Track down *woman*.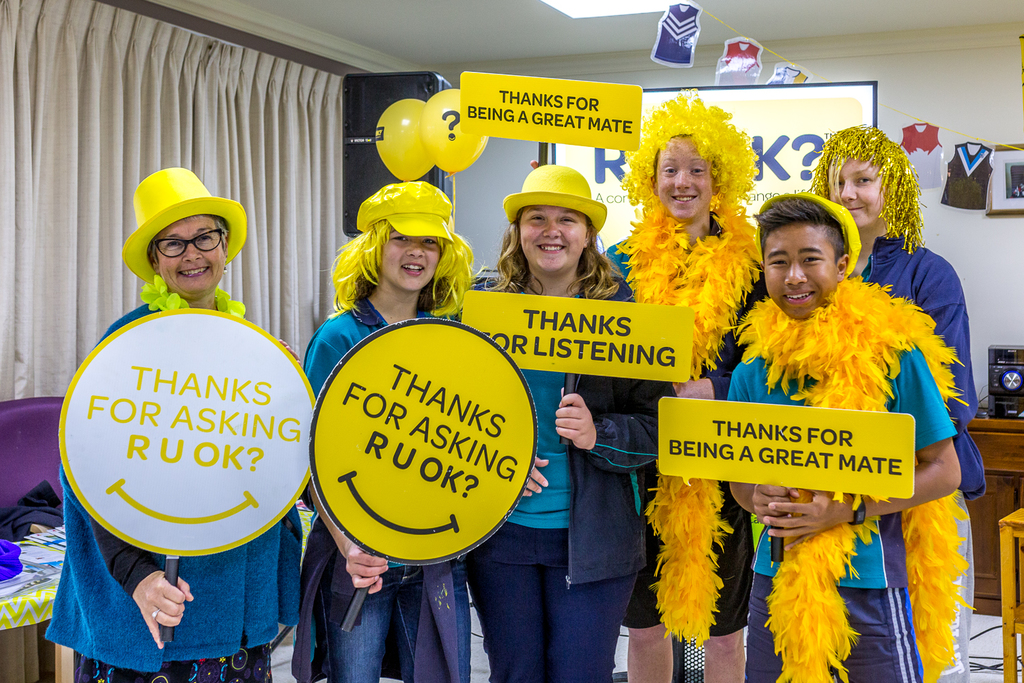
Tracked to locate(44, 184, 327, 634).
